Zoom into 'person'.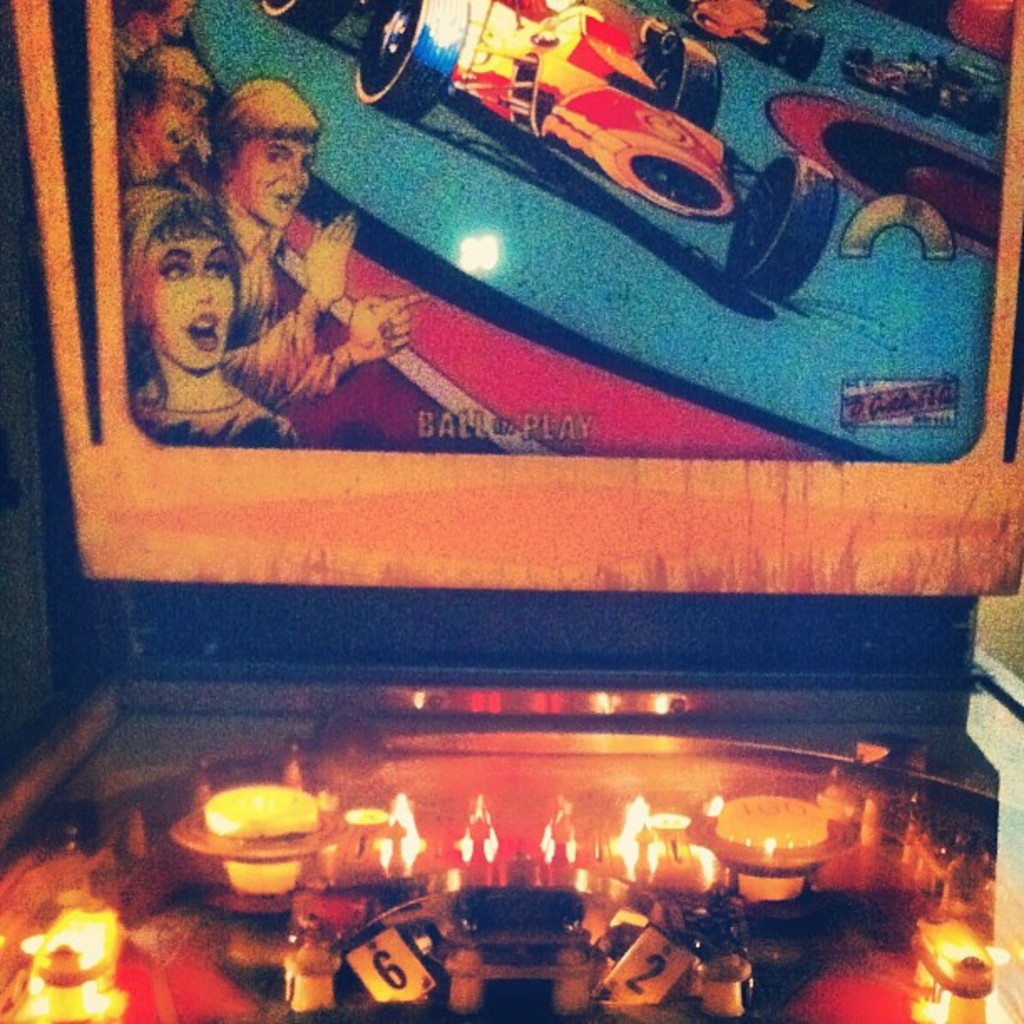
Zoom target: crop(115, 47, 214, 192).
